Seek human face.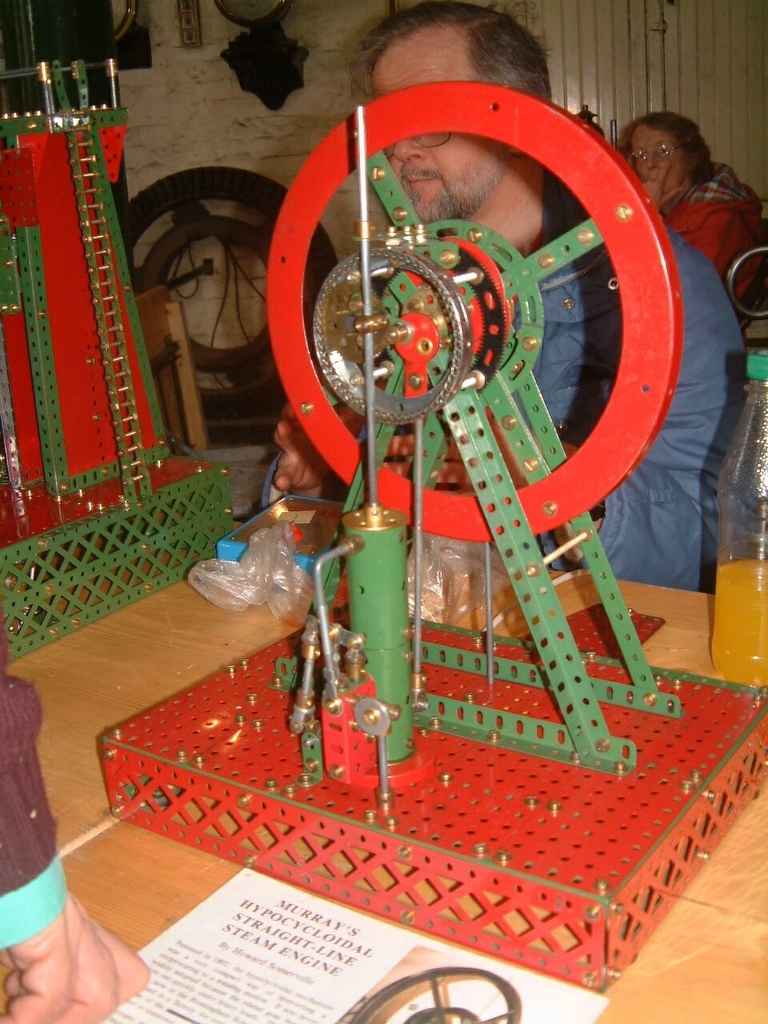
bbox(628, 127, 678, 189).
